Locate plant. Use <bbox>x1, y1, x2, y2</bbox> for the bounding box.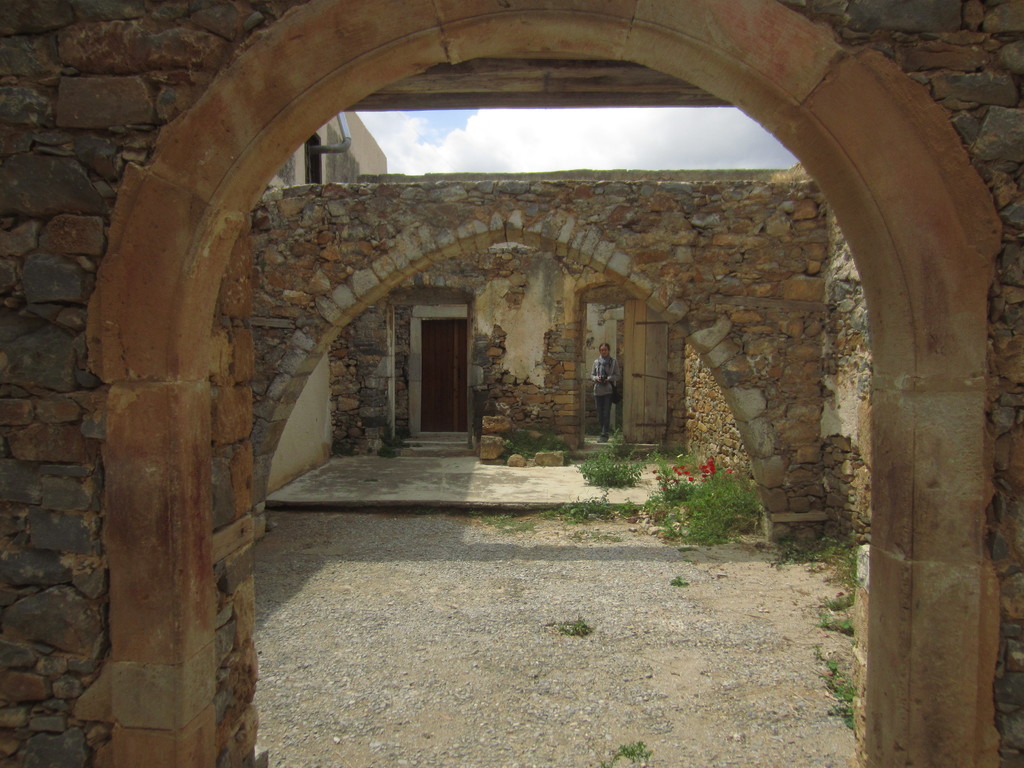
<bbox>671, 575, 692, 588</bbox>.
